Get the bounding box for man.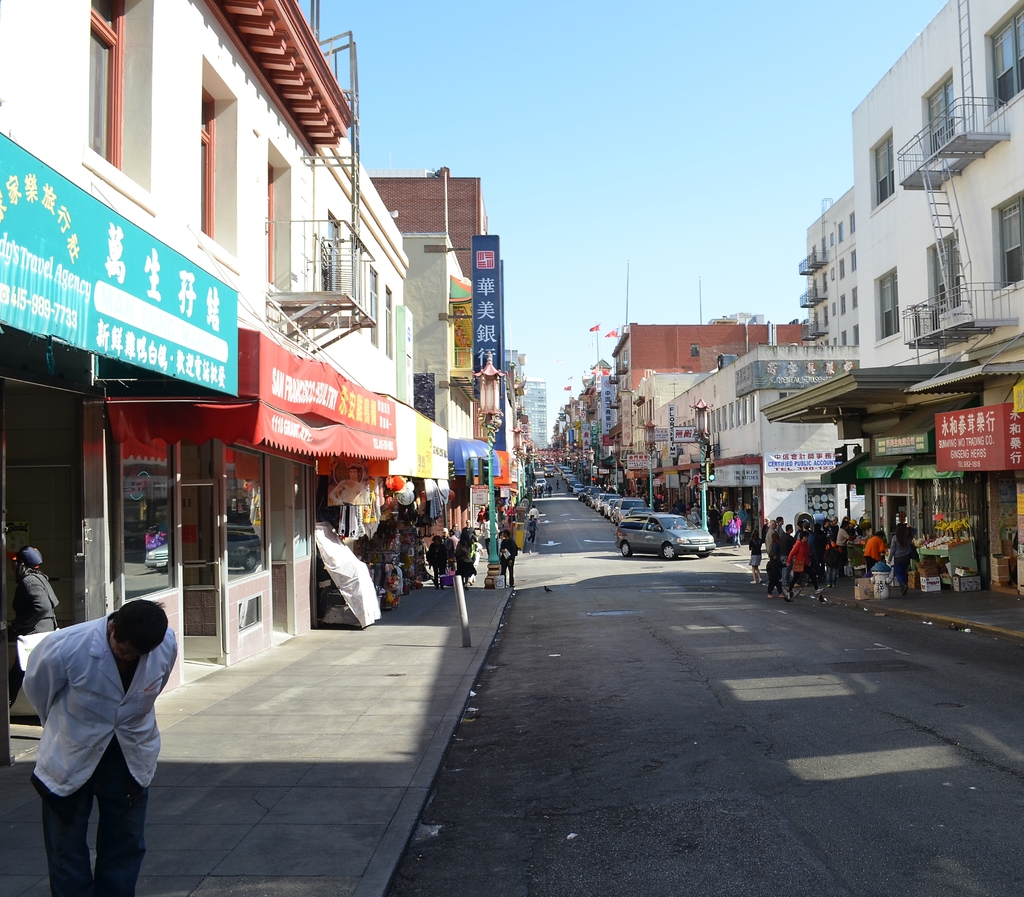
crop(789, 535, 810, 577).
